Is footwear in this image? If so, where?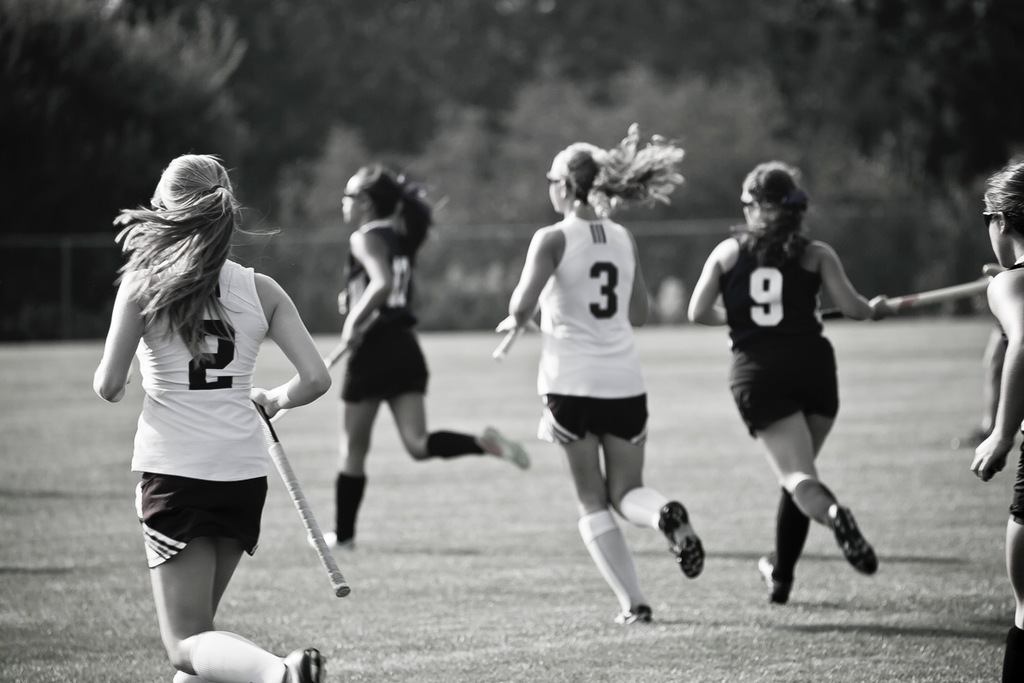
Yes, at box=[659, 502, 706, 572].
